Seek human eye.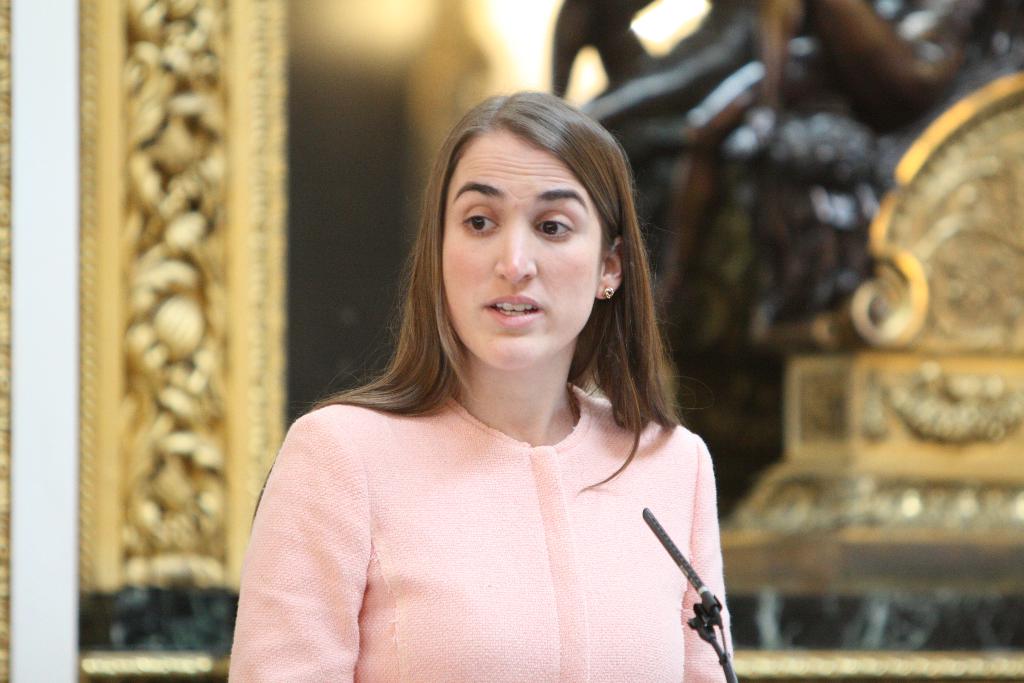
locate(528, 209, 578, 247).
